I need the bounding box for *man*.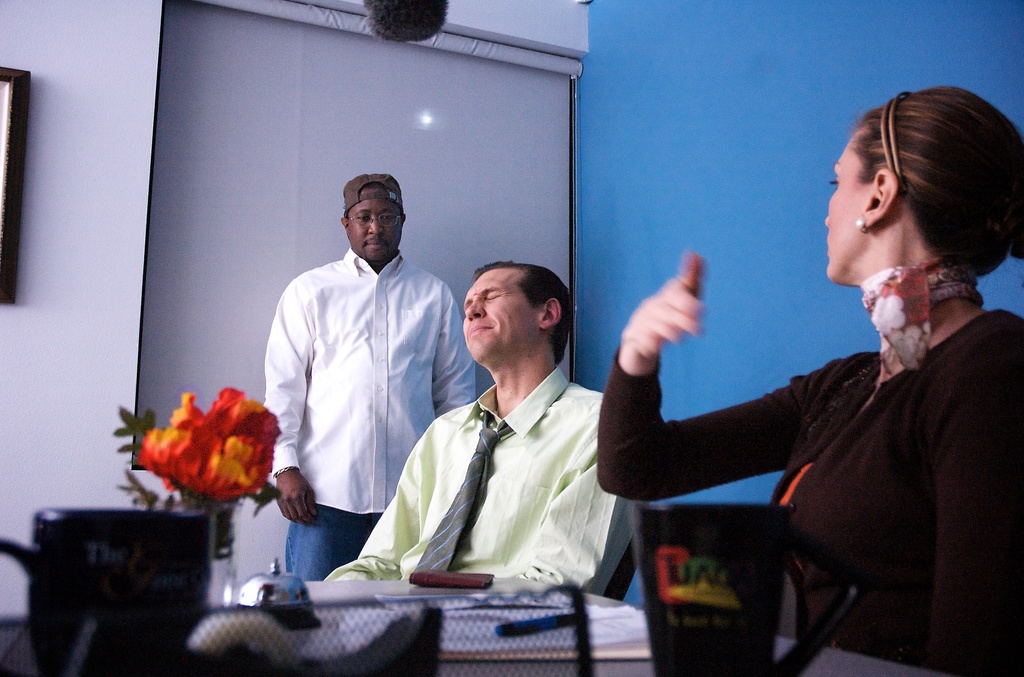
Here it is: region(371, 241, 616, 603).
